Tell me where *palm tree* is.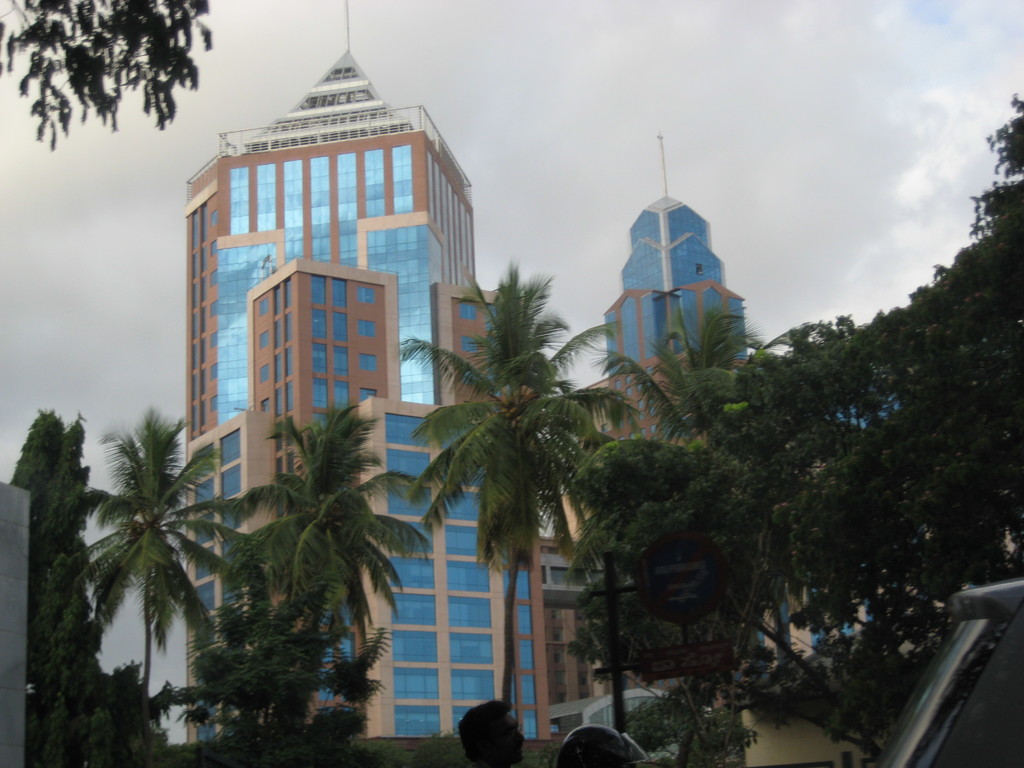
*palm tree* is at x1=241 y1=406 x2=429 y2=735.
